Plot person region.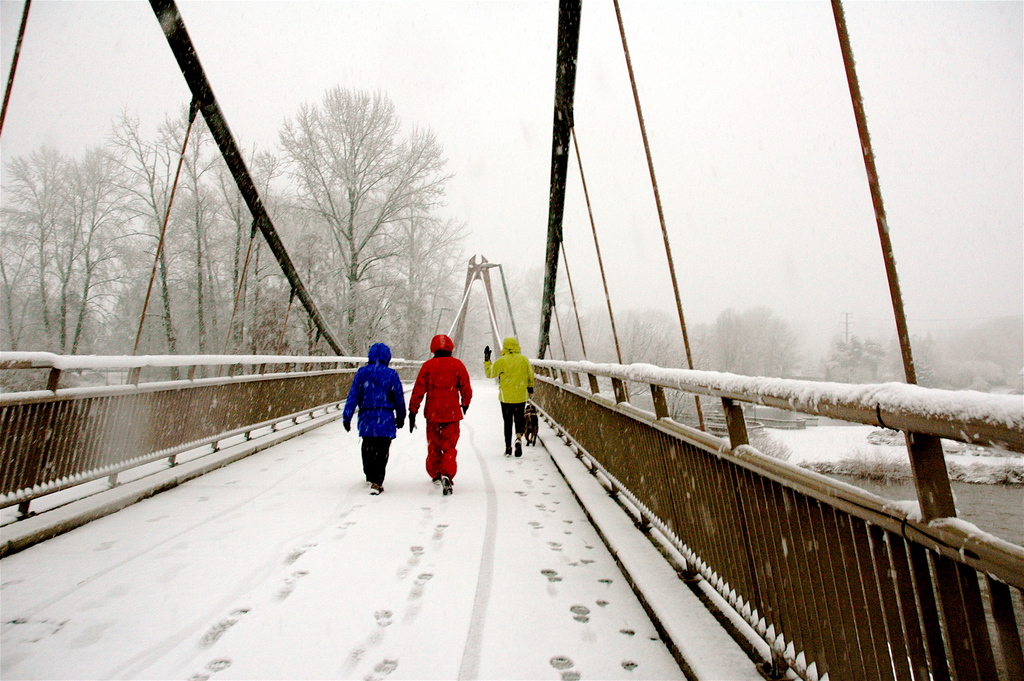
Plotted at select_region(340, 341, 409, 498).
